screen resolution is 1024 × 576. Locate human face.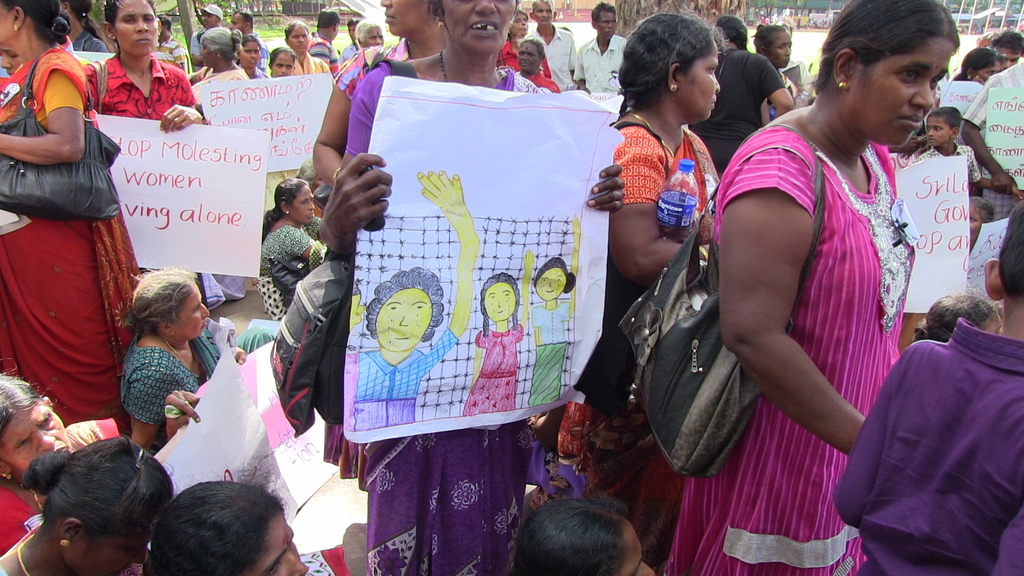
bbox=[364, 22, 381, 46].
